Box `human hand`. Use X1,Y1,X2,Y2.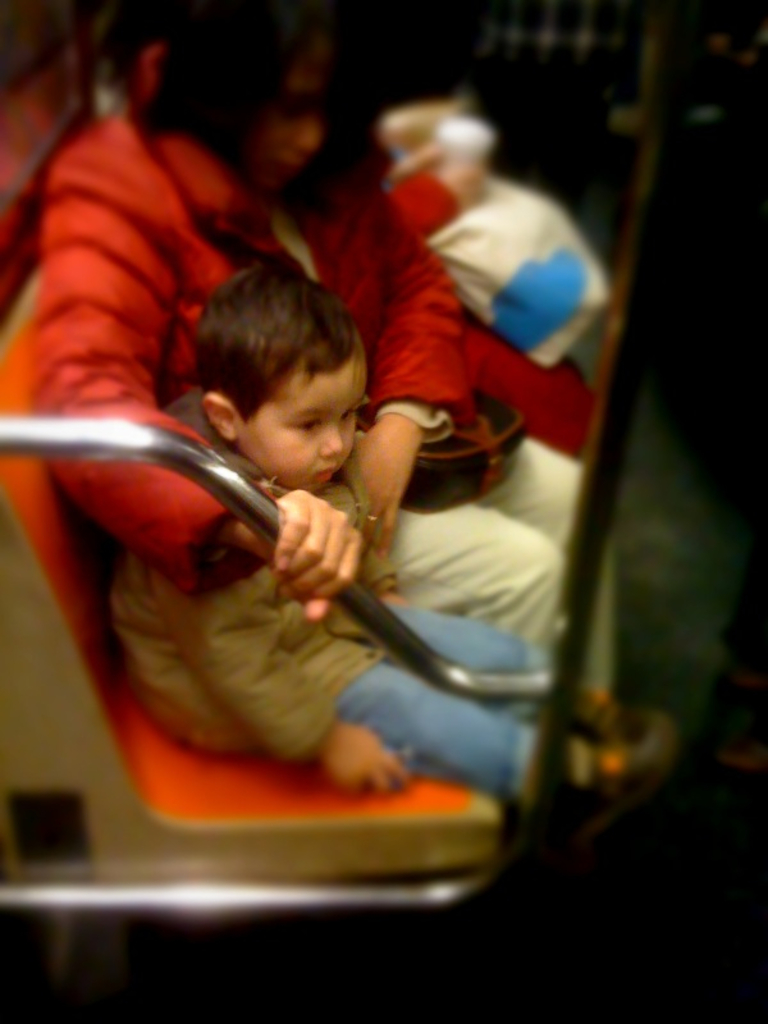
247,479,365,628.
